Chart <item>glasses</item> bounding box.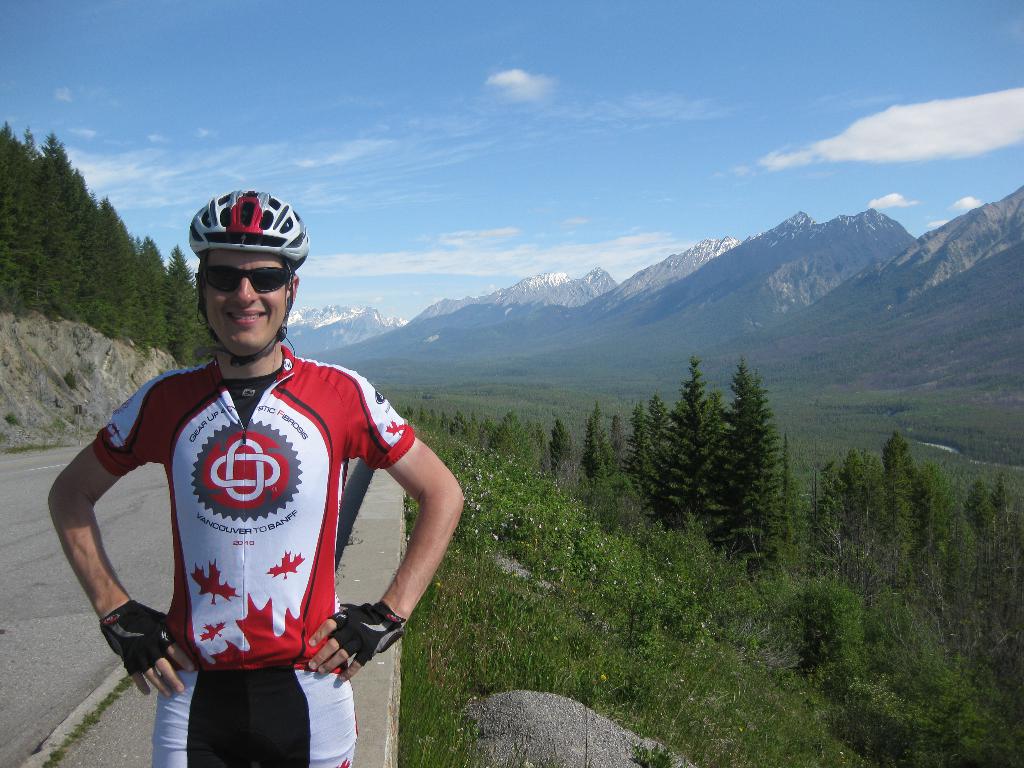
Charted: bbox=[204, 267, 291, 295].
